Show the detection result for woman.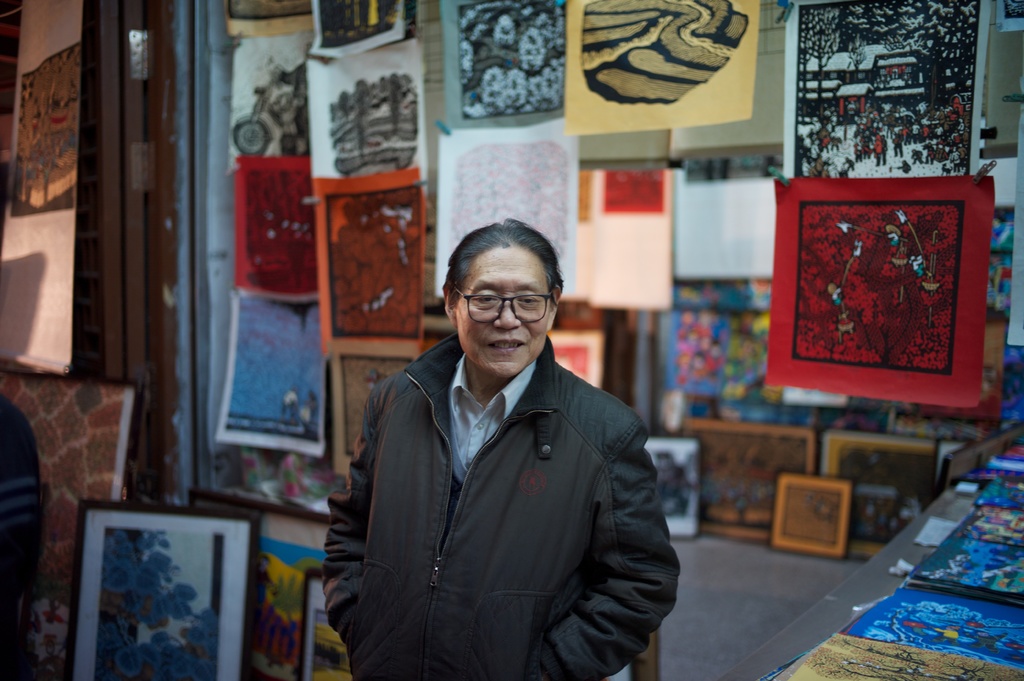
[326,221,678,680].
